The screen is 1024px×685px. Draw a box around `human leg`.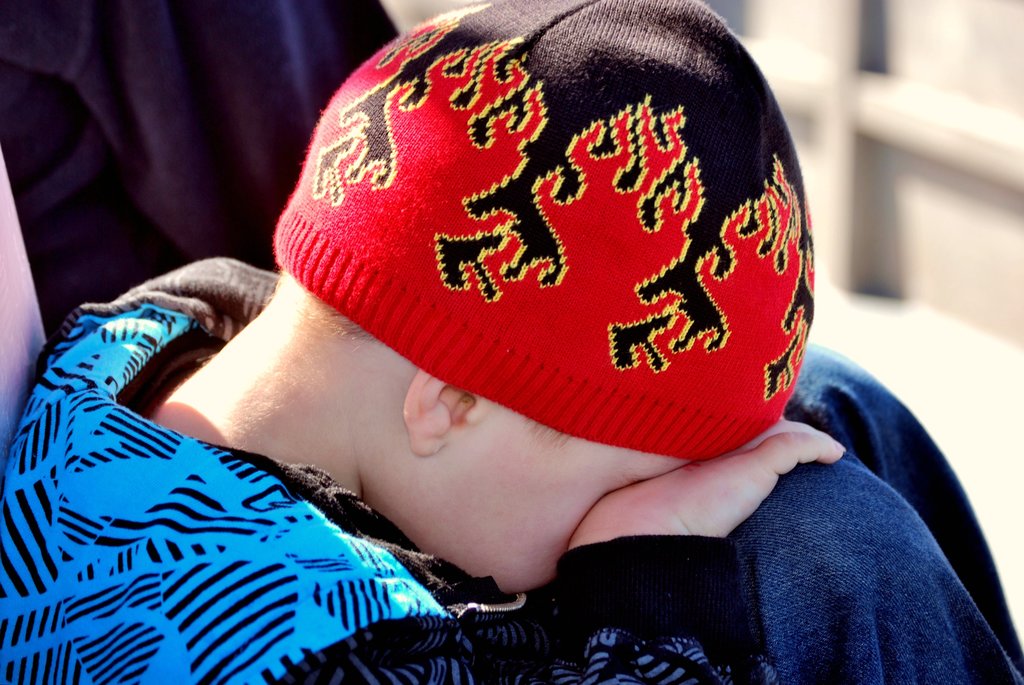
{"left": 736, "top": 350, "right": 1021, "bottom": 683}.
